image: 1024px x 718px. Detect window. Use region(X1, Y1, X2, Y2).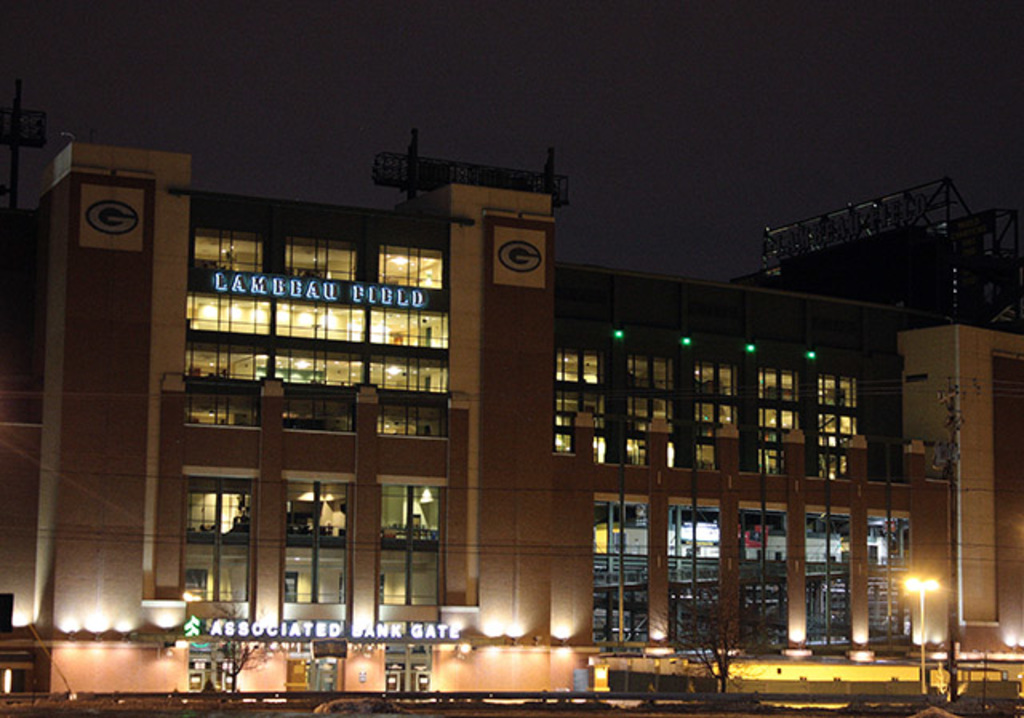
region(190, 385, 258, 430).
